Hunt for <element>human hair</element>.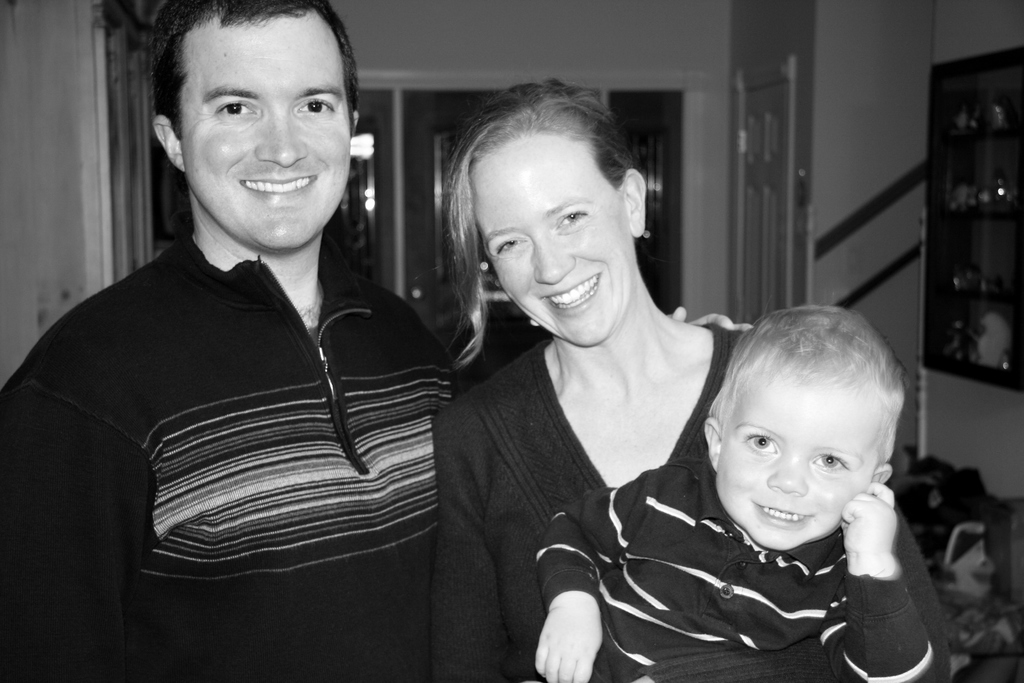
Hunted down at box=[420, 82, 653, 359].
